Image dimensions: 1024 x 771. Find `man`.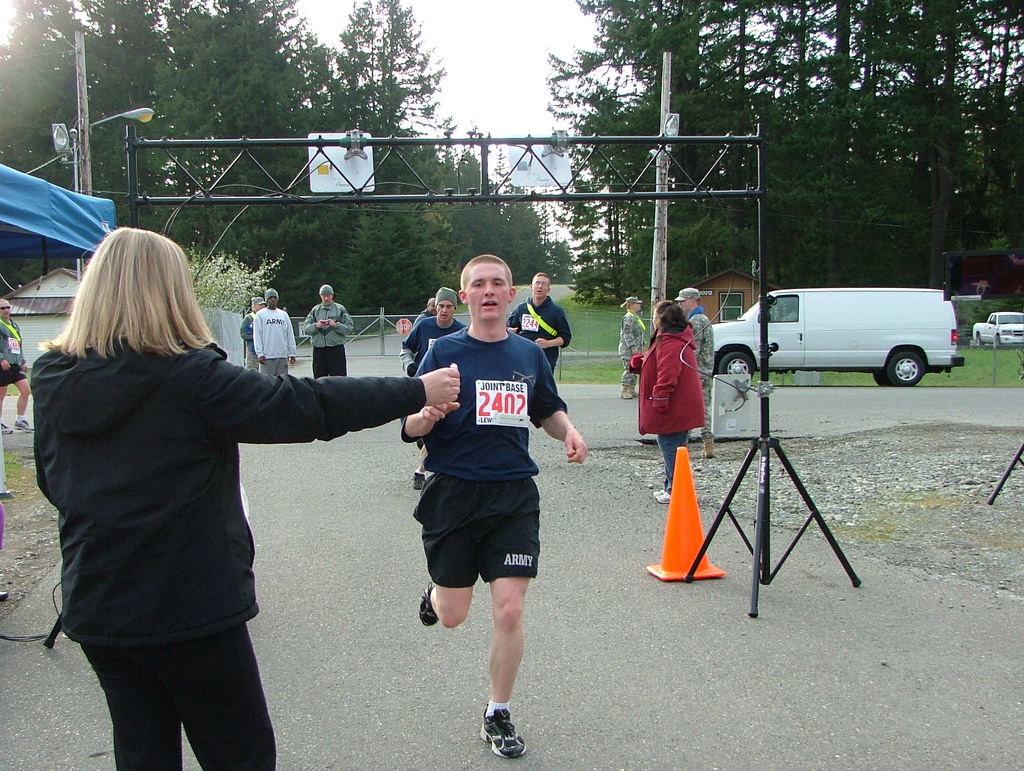
[x1=0, y1=290, x2=33, y2=432].
